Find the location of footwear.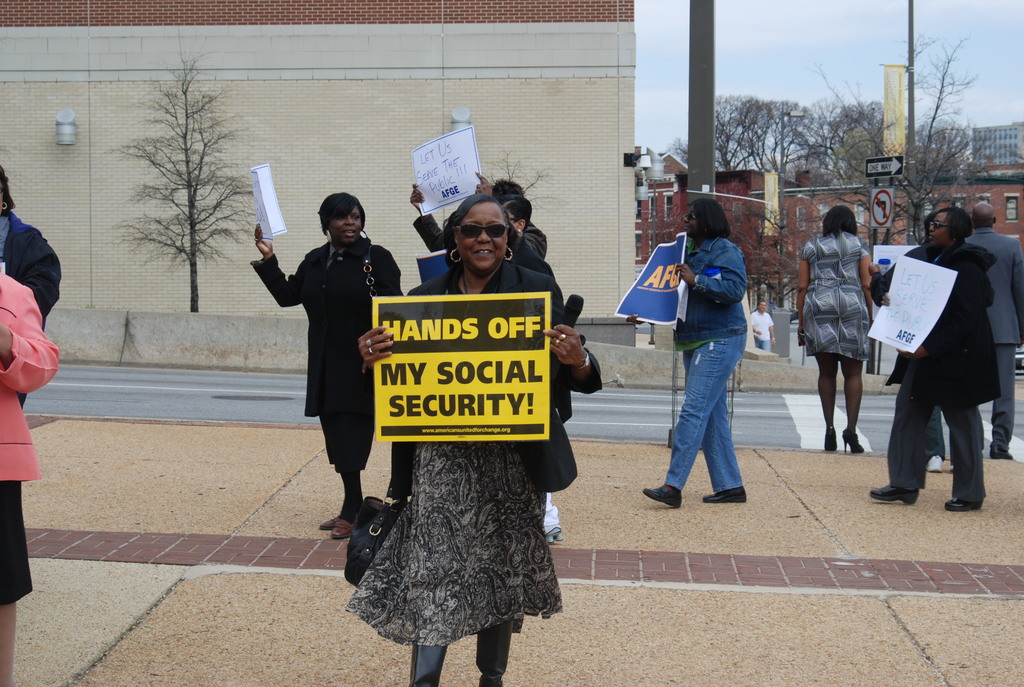
Location: locate(944, 498, 986, 517).
